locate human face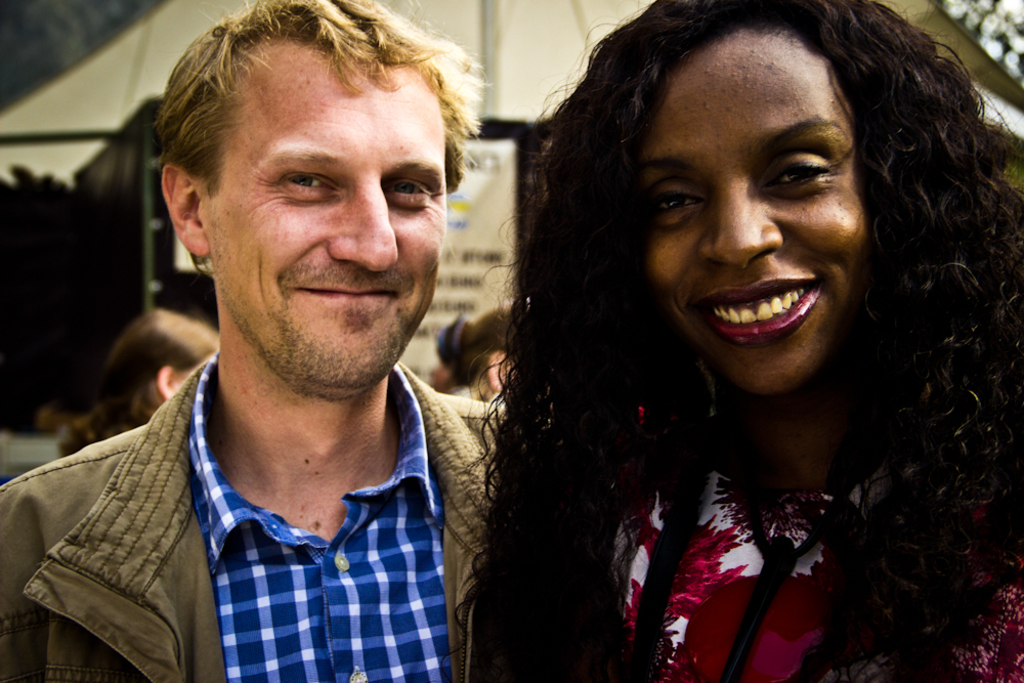
<region>202, 50, 450, 384</region>
